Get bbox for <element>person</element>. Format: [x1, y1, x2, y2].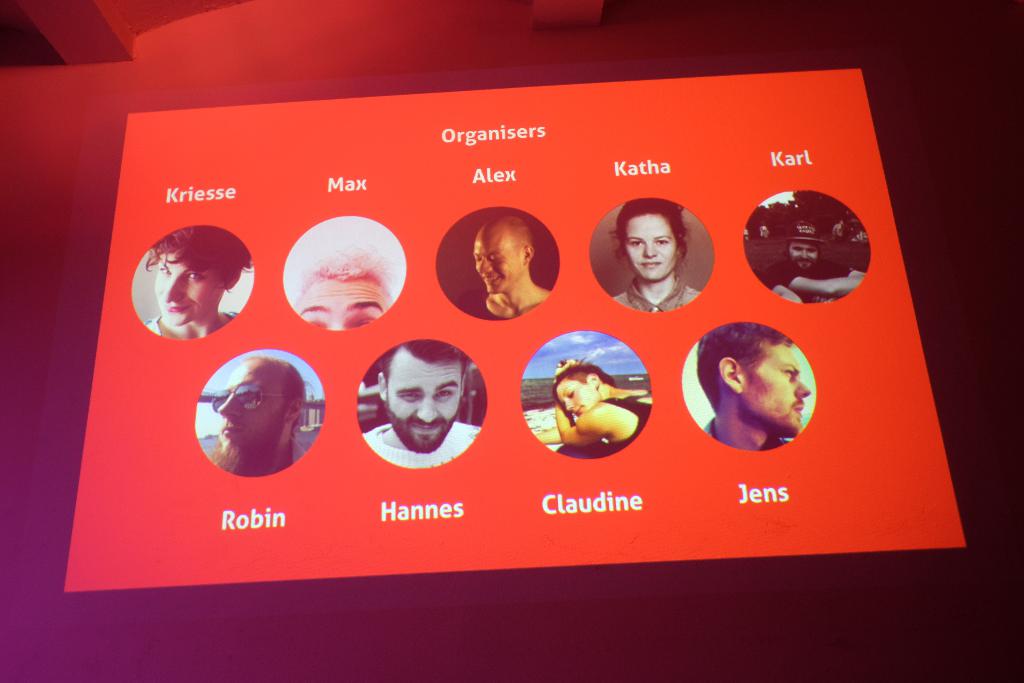
[211, 350, 314, 477].
